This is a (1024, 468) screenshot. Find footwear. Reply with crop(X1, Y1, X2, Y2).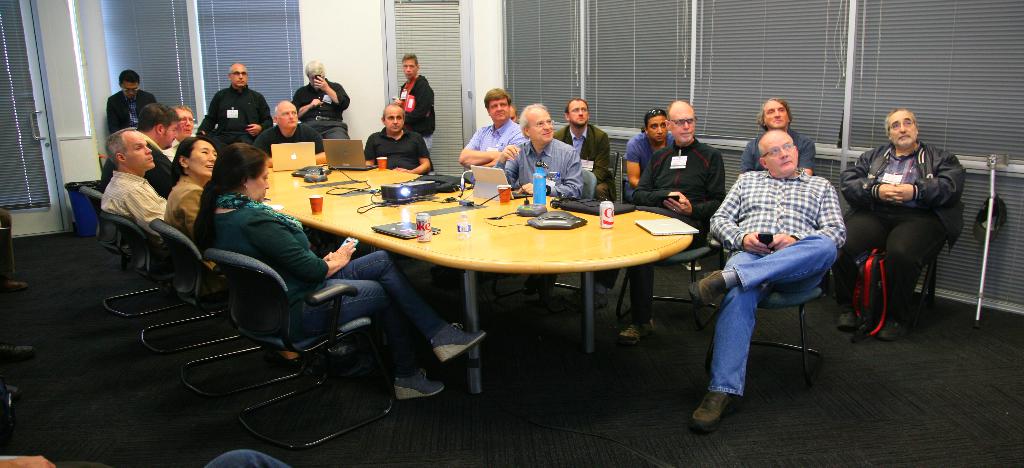
crop(429, 325, 490, 359).
